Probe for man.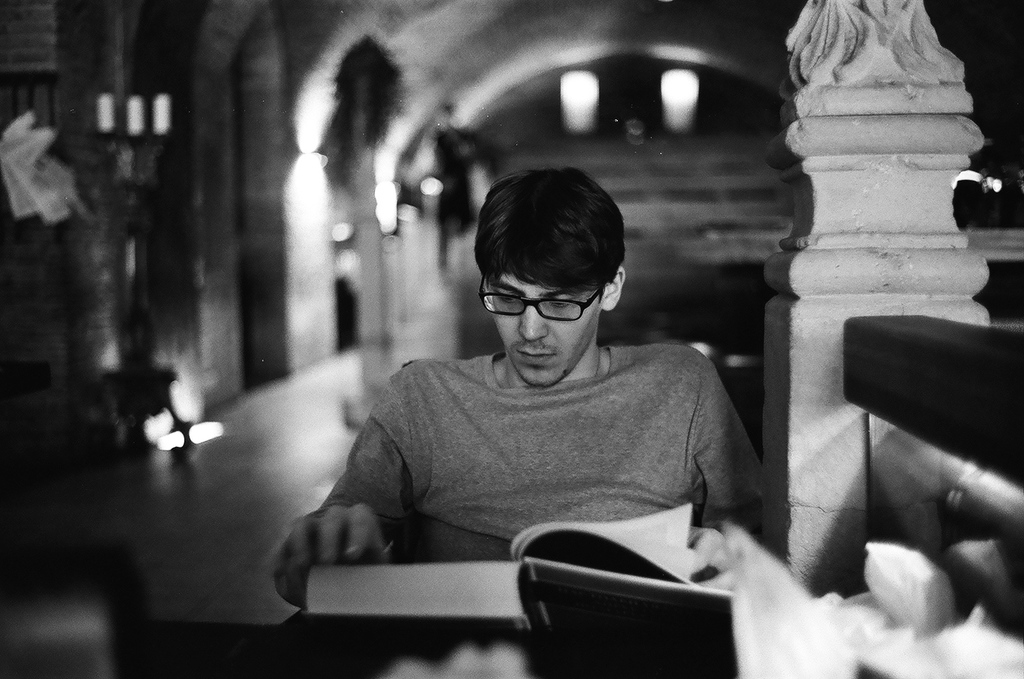
Probe result: pyautogui.locateOnScreen(262, 176, 815, 621).
